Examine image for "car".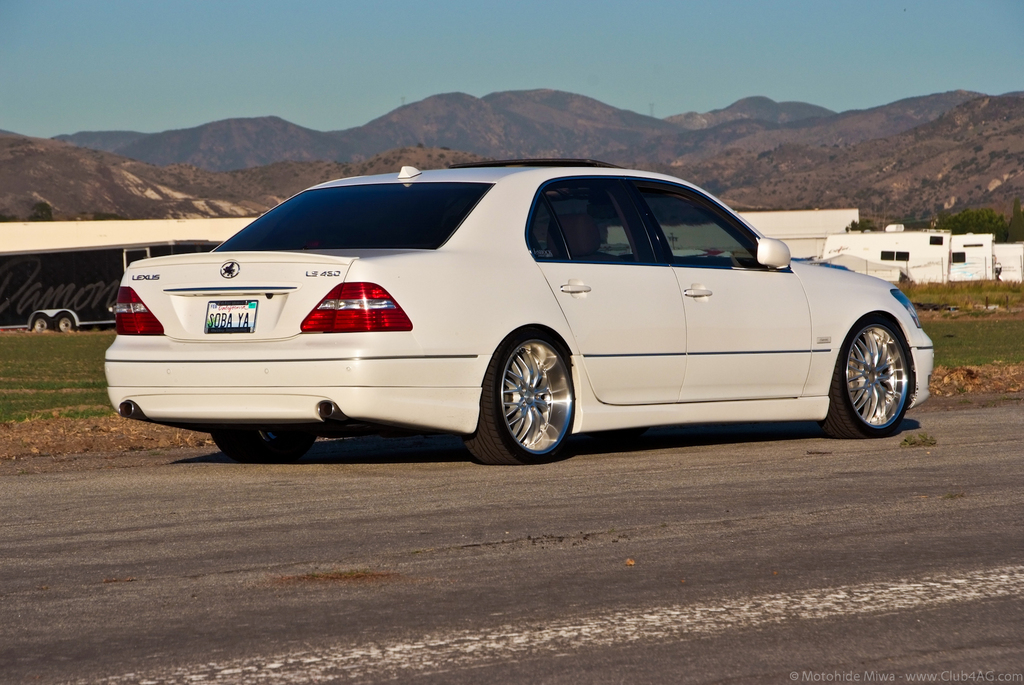
Examination result: {"left": 100, "top": 151, "right": 944, "bottom": 475}.
